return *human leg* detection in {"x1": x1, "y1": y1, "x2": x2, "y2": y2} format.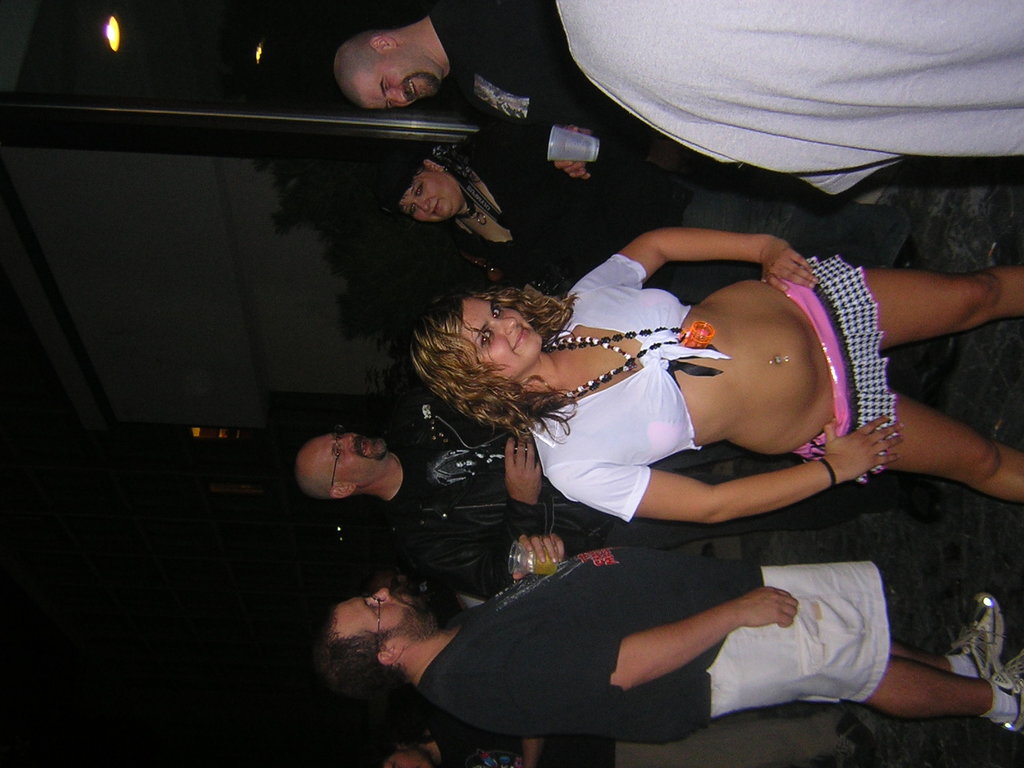
{"x1": 866, "y1": 650, "x2": 1023, "y2": 733}.
